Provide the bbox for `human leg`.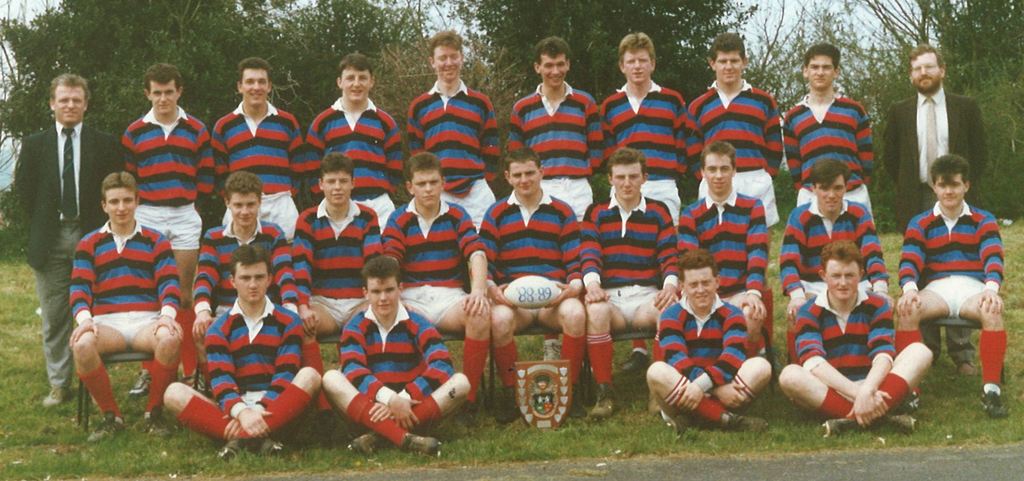
crop(72, 321, 127, 443).
